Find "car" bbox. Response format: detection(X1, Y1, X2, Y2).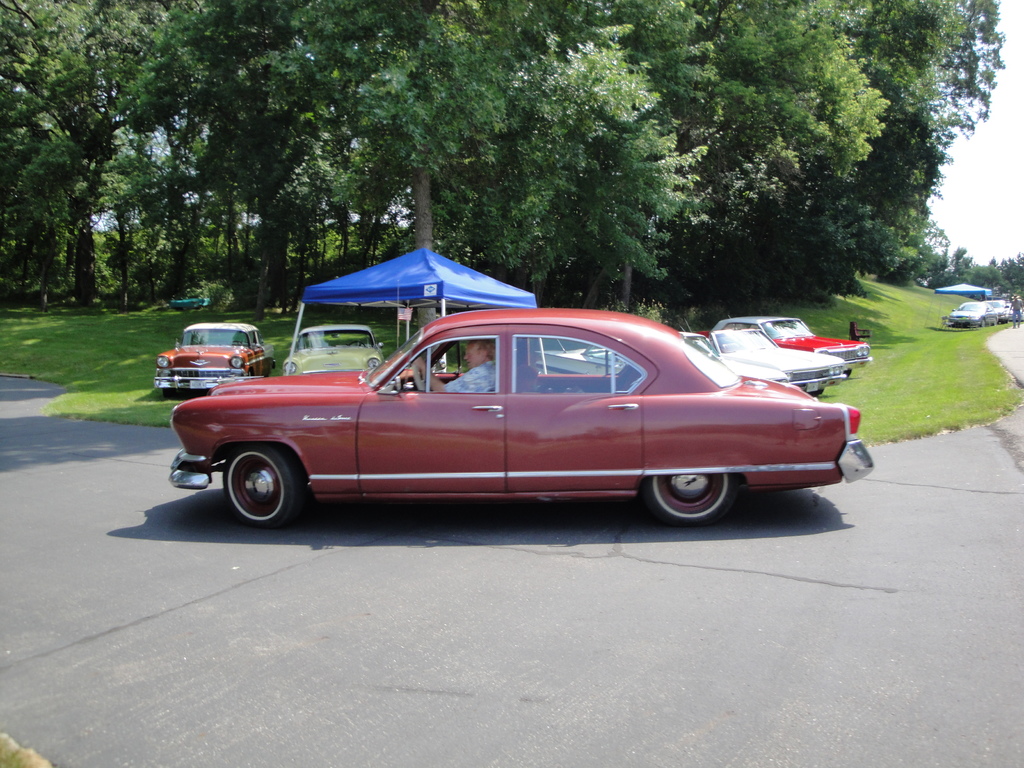
detection(992, 298, 1019, 322).
